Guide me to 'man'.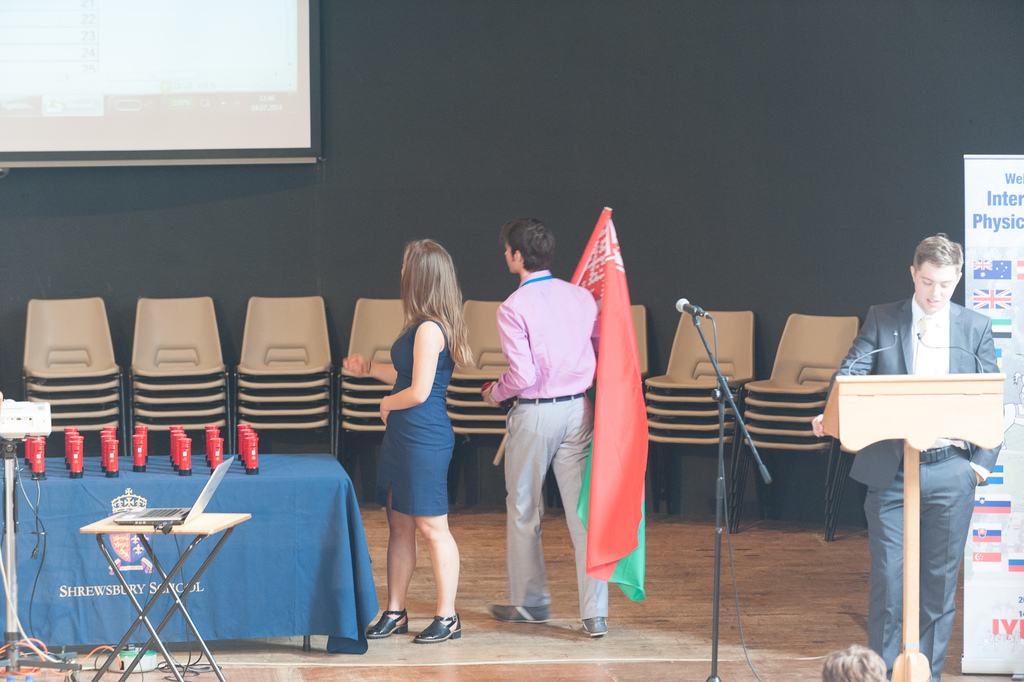
Guidance: box(828, 244, 1007, 623).
